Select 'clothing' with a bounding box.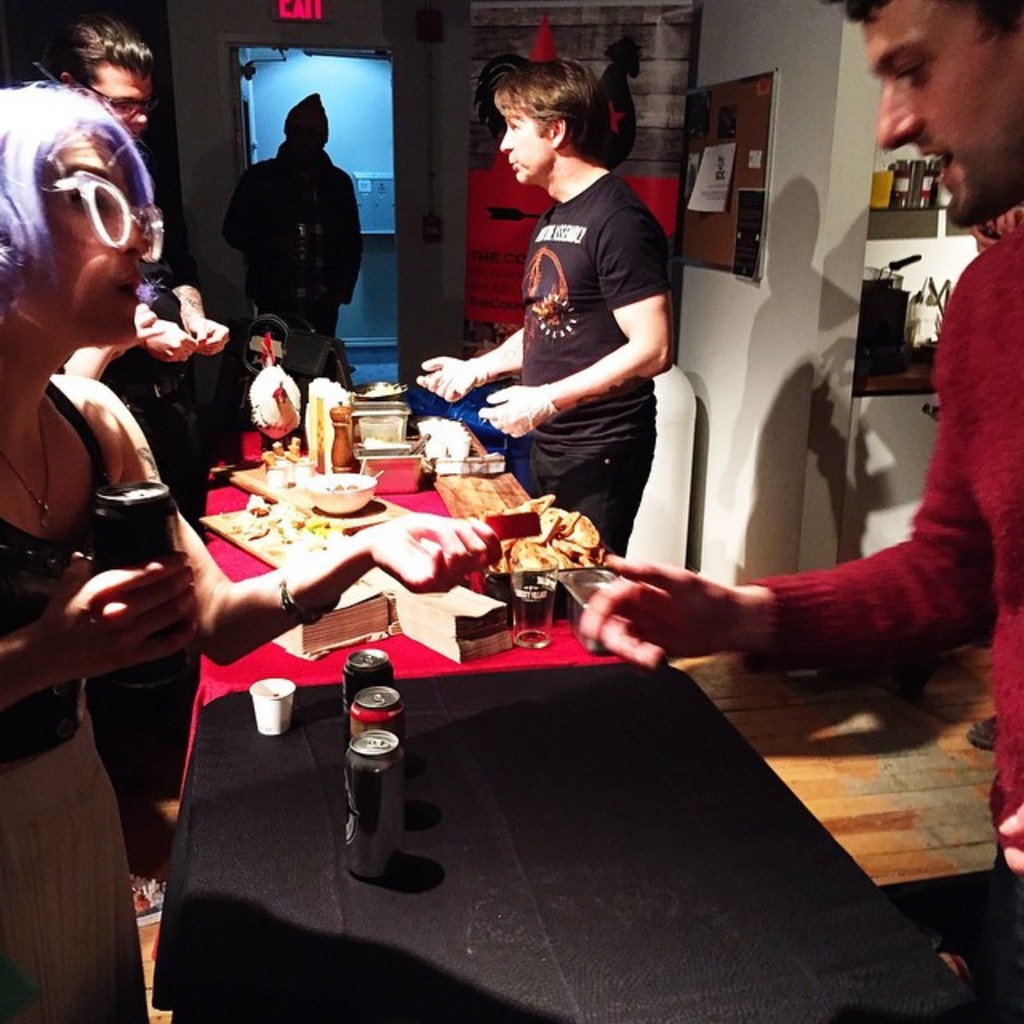
[0,376,149,1022].
